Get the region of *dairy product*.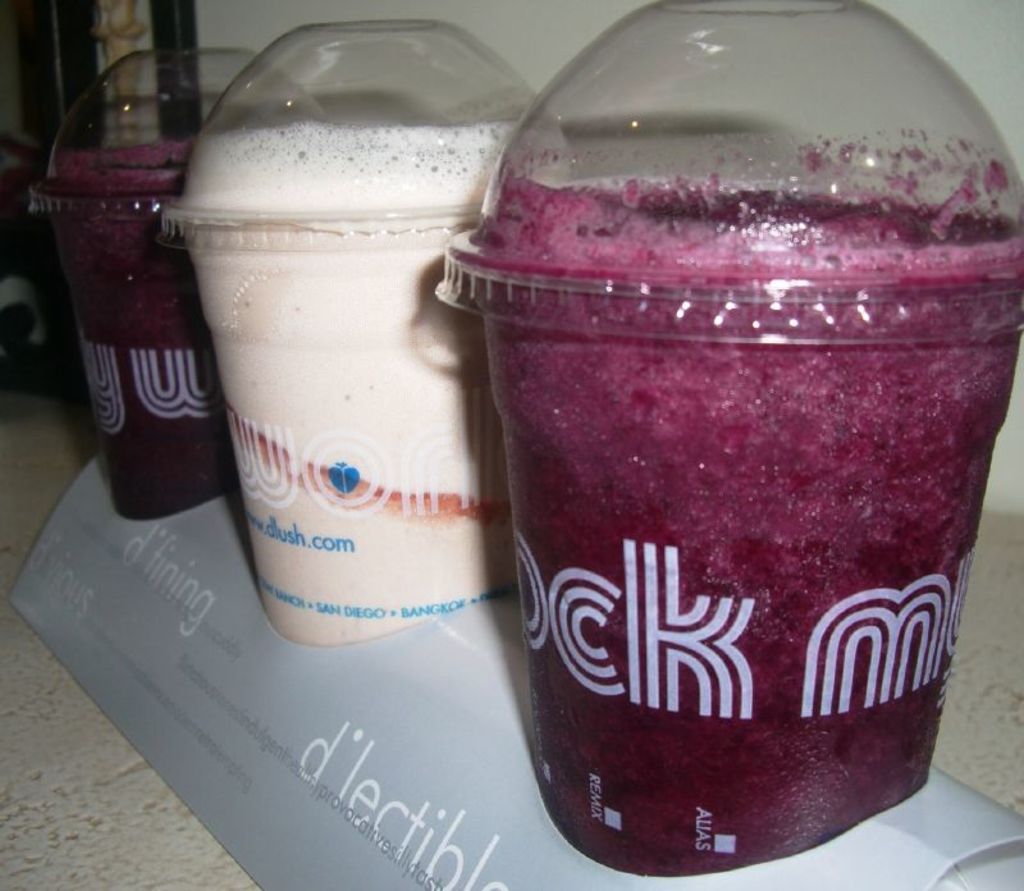
168,125,495,645.
